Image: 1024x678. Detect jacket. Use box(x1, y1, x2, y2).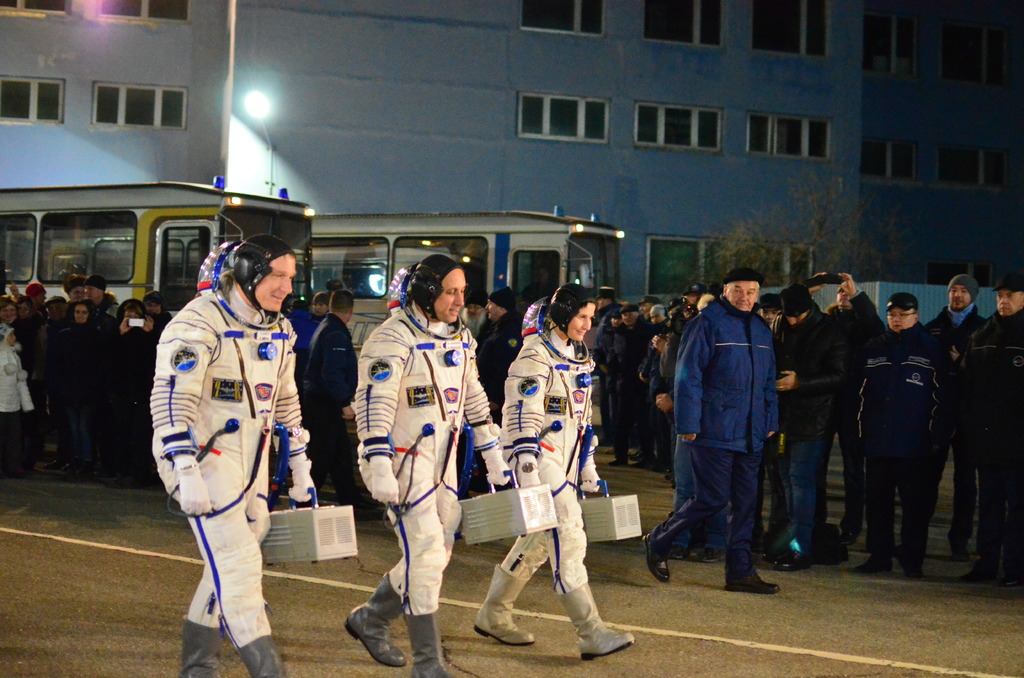
box(45, 299, 110, 404).
